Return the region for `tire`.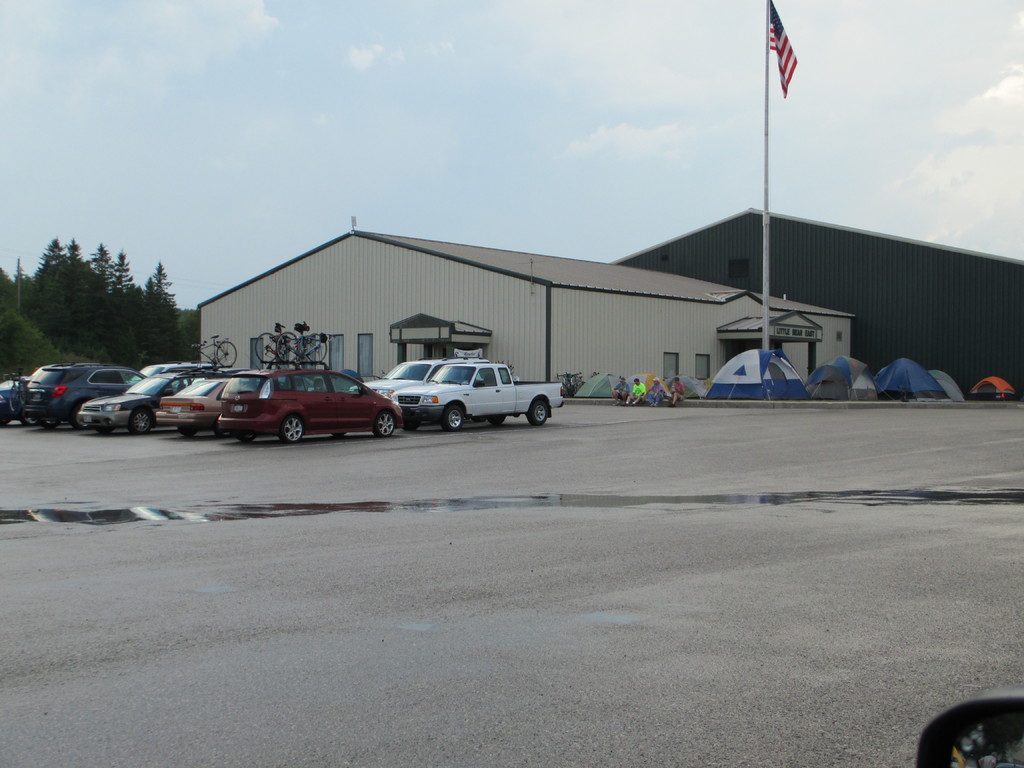
l=276, t=332, r=298, b=360.
